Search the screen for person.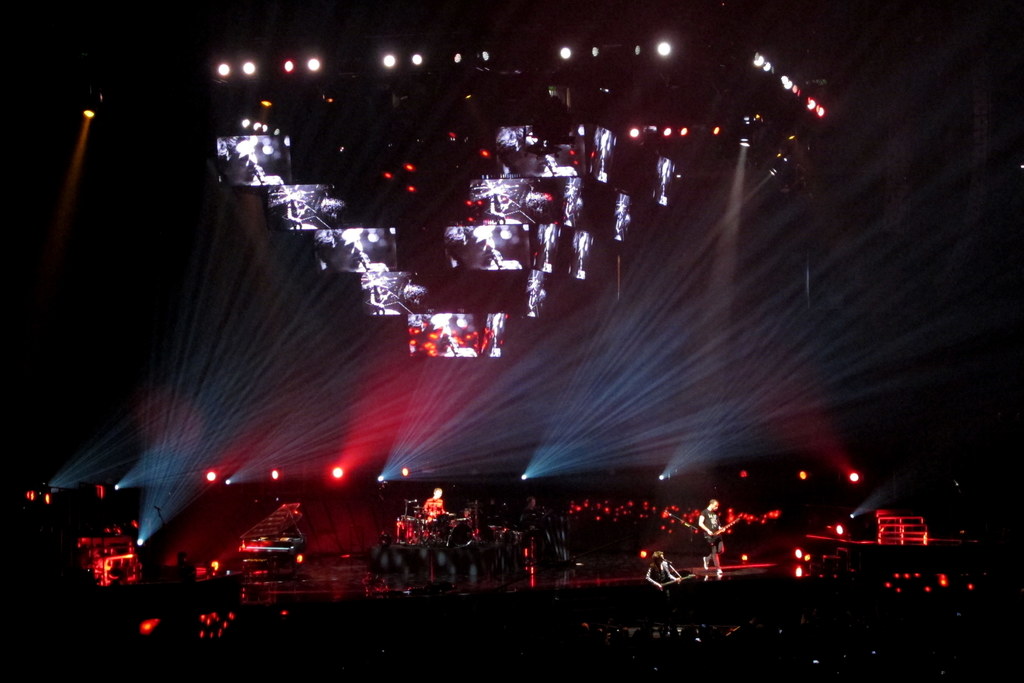
Found at l=695, t=492, r=725, b=575.
